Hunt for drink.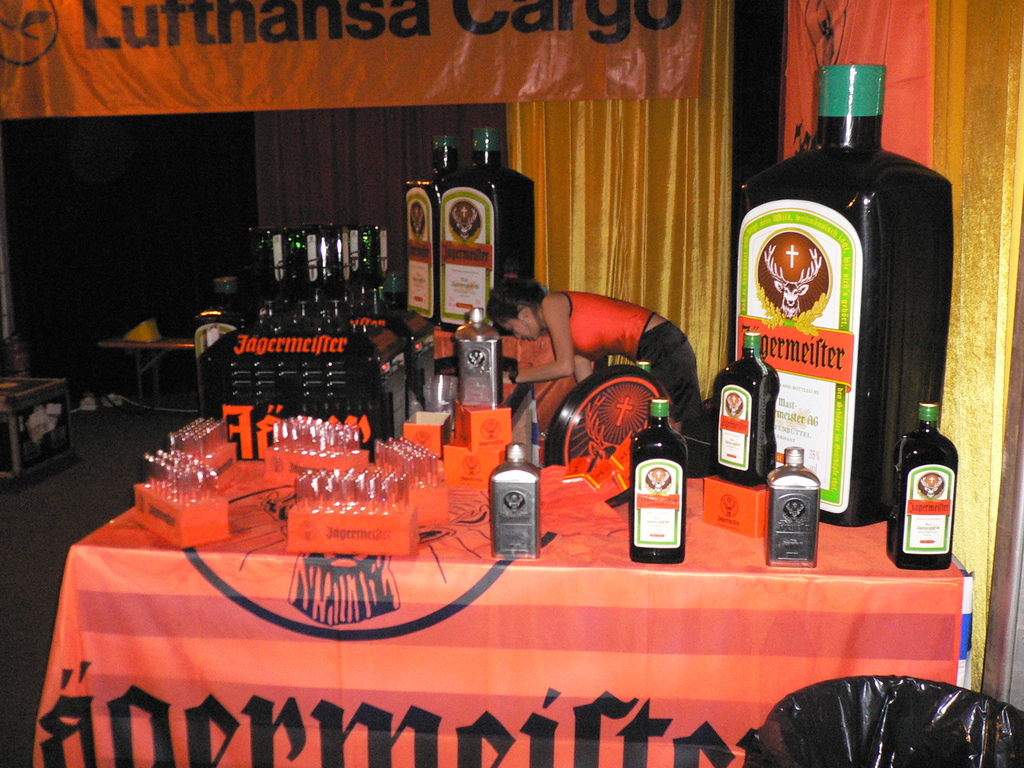
Hunted down at <box>436,134,532,326</box>.
